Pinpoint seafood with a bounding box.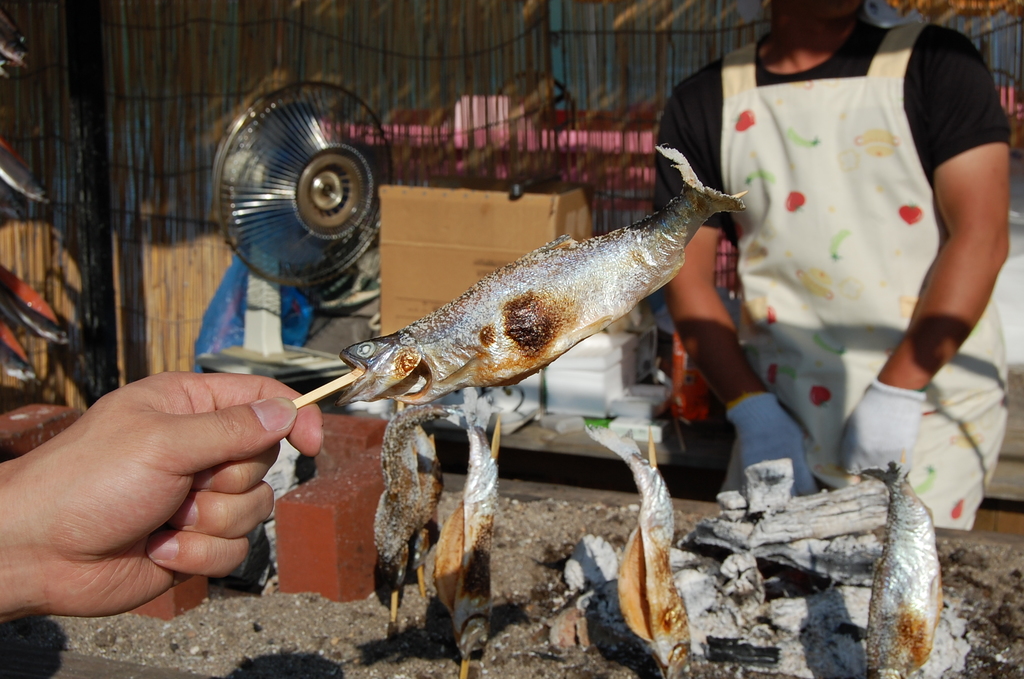
detection(335, 140, 749, 402).
